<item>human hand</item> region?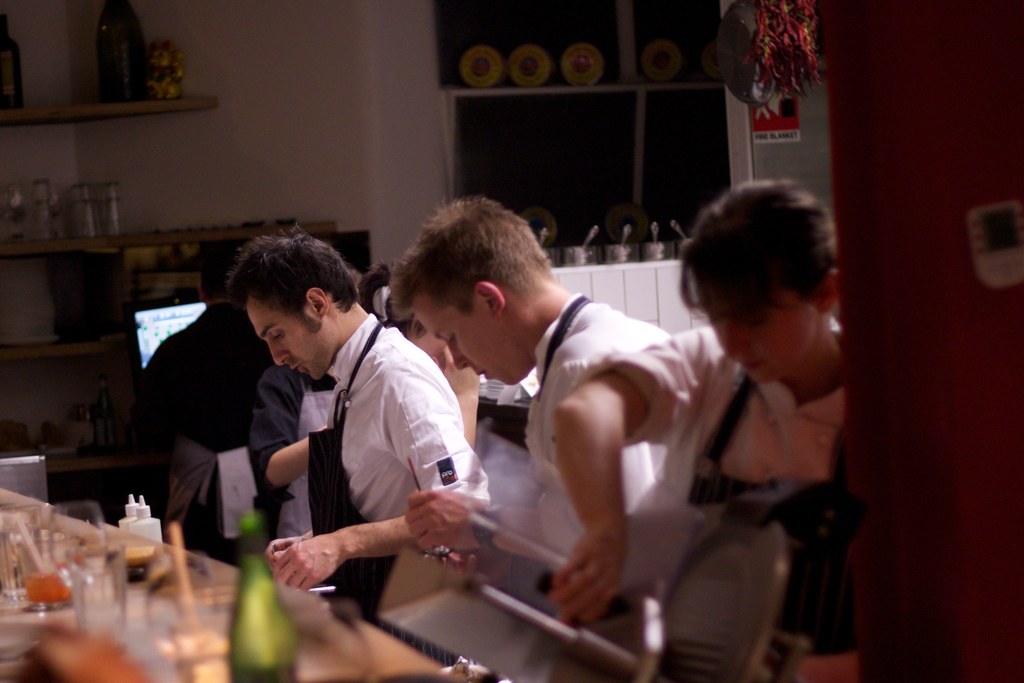
left=264, top=532, right=311, bottom=575
